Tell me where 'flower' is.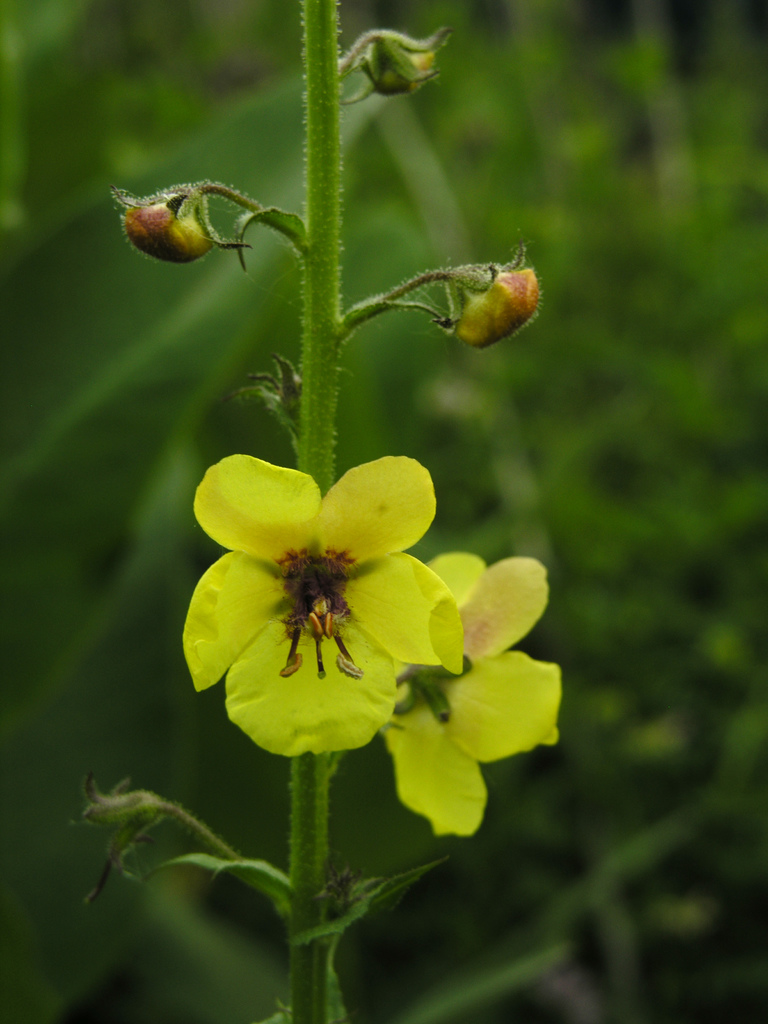
'flower' is at x1=175 y1=427 x2=452 y2=739.
